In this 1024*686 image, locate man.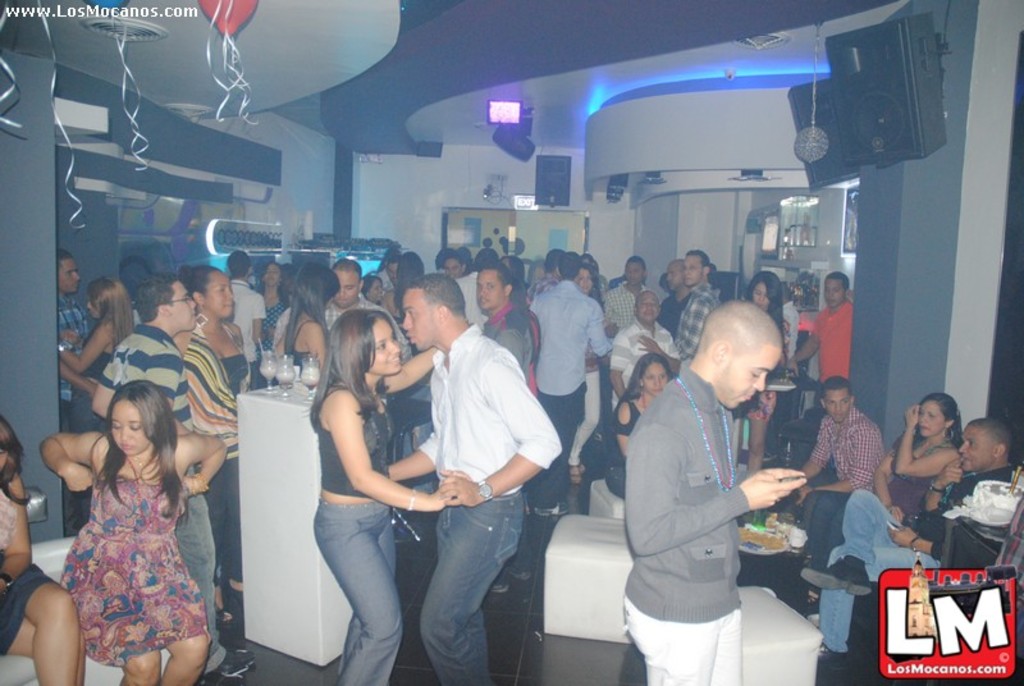
Bounding box: 818:415:1023:673.
